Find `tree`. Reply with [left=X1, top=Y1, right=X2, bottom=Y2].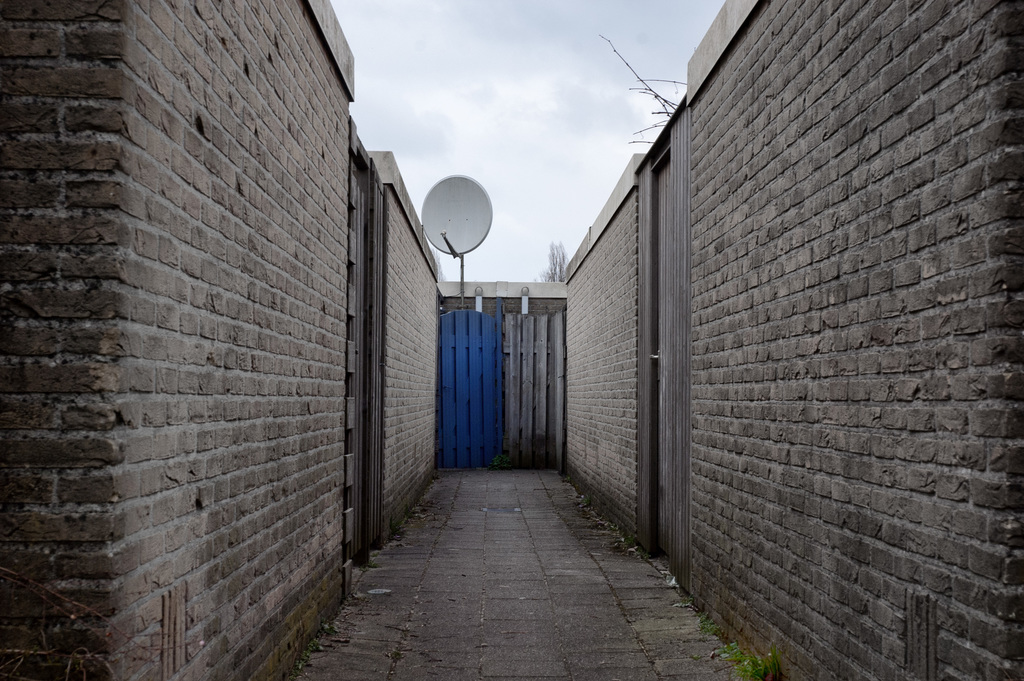
[left=534, top=236, right=575, bottom=285].
